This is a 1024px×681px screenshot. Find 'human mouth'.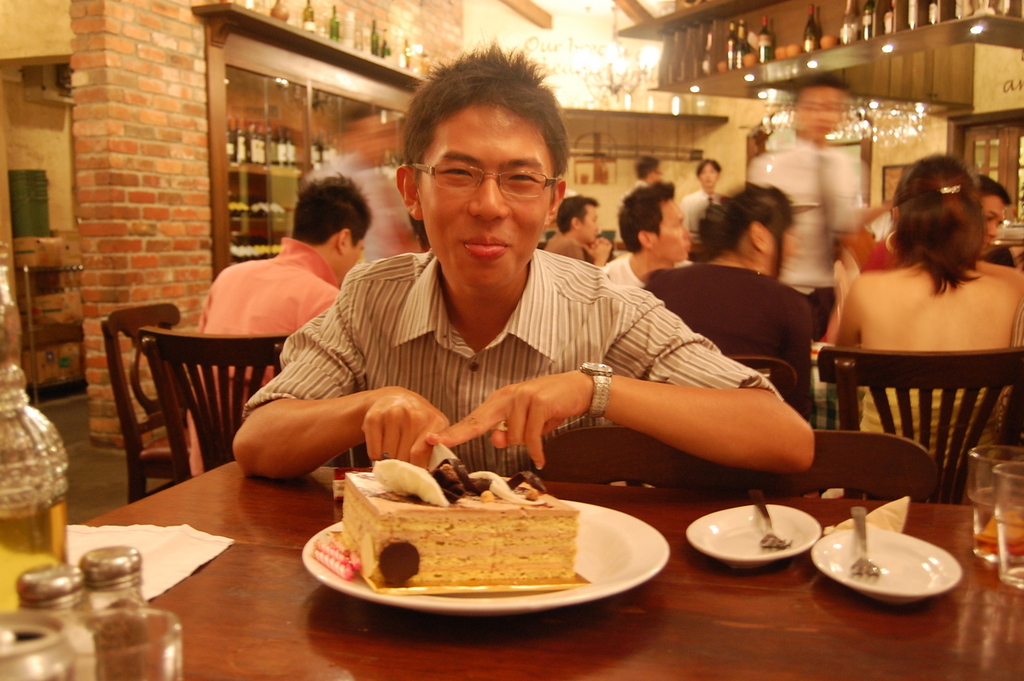
Bounding box: [left=980, top=236, right=993, bottom=253].
